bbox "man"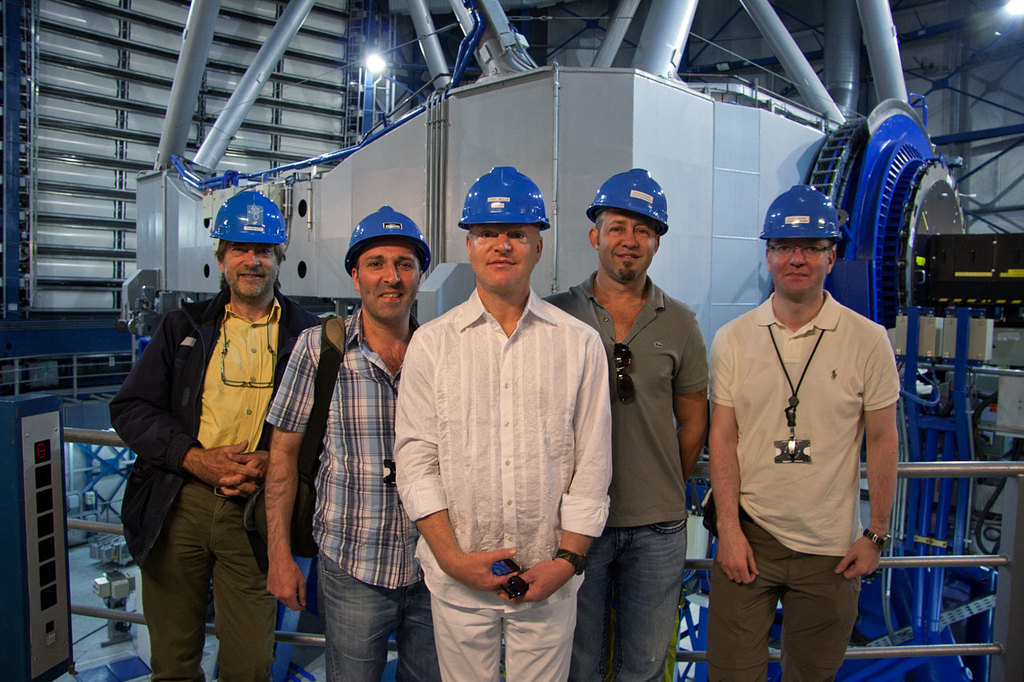
bbox=(393, 162, 613, 681)
